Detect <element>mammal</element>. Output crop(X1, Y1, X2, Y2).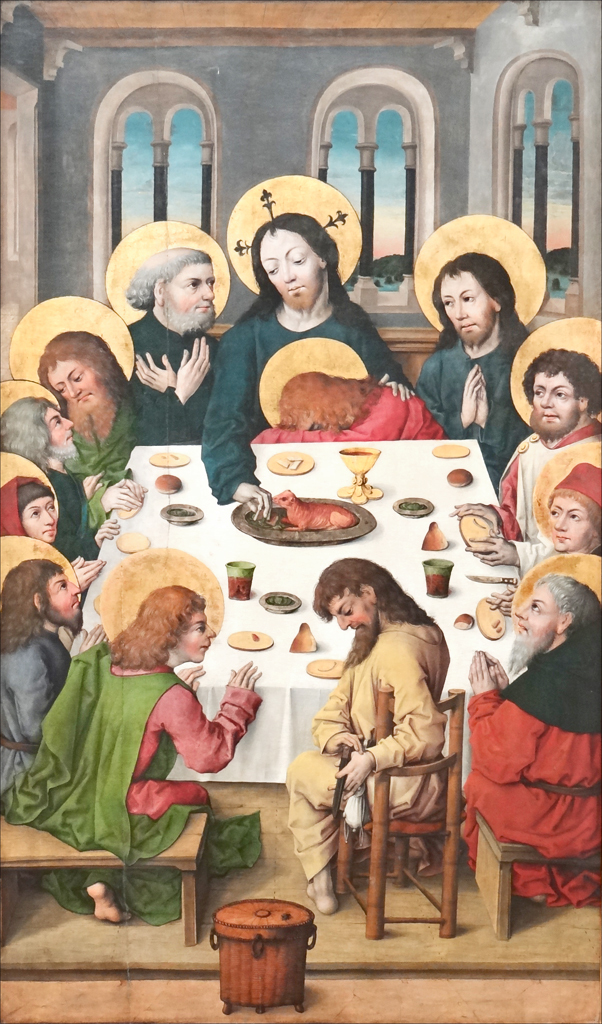
crop(34, 324, 155, 462).
